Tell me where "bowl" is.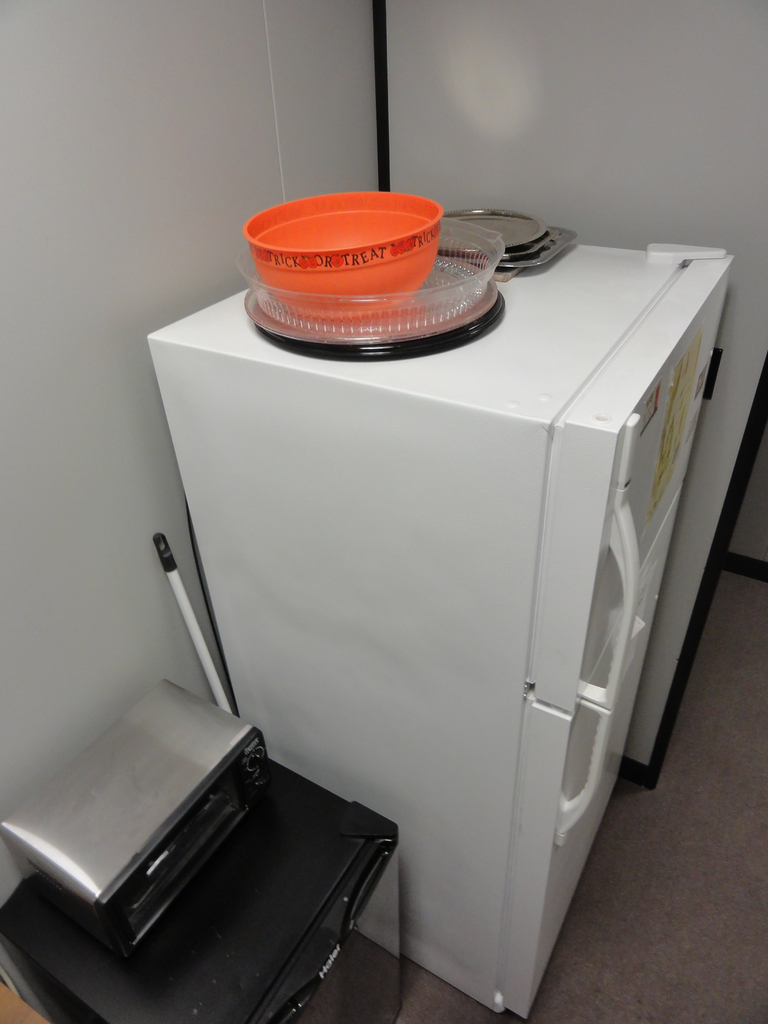
"bowl" is at [233,216,506,343].
